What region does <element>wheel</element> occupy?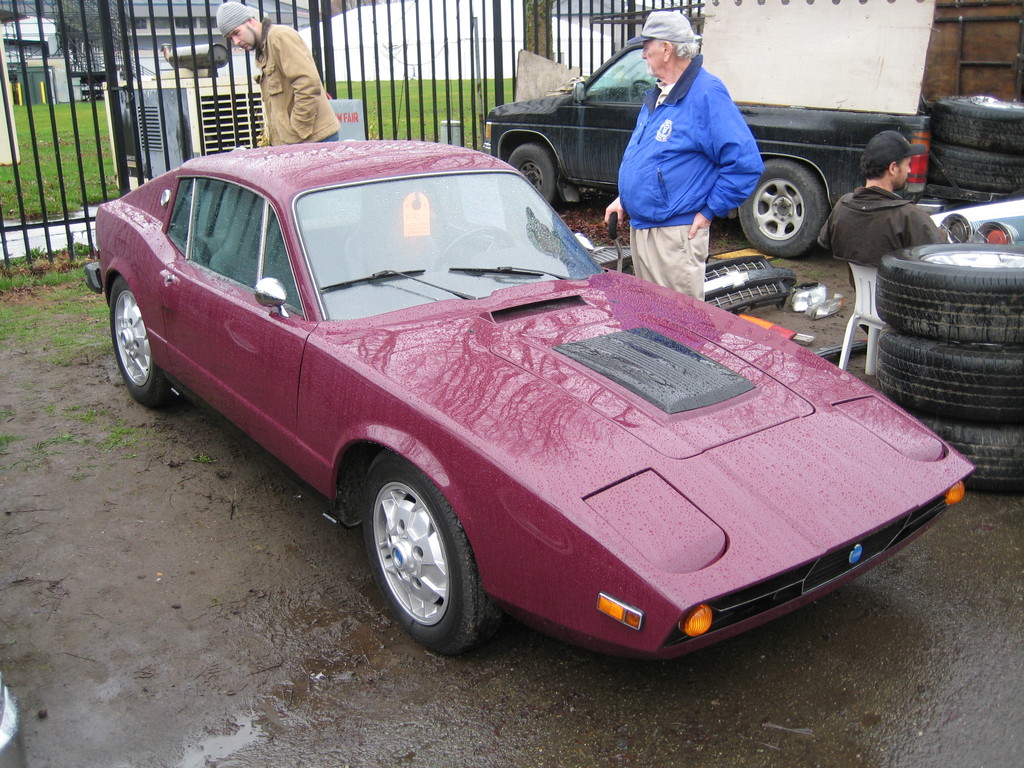
bbox=(738, 154, 828, 253).
